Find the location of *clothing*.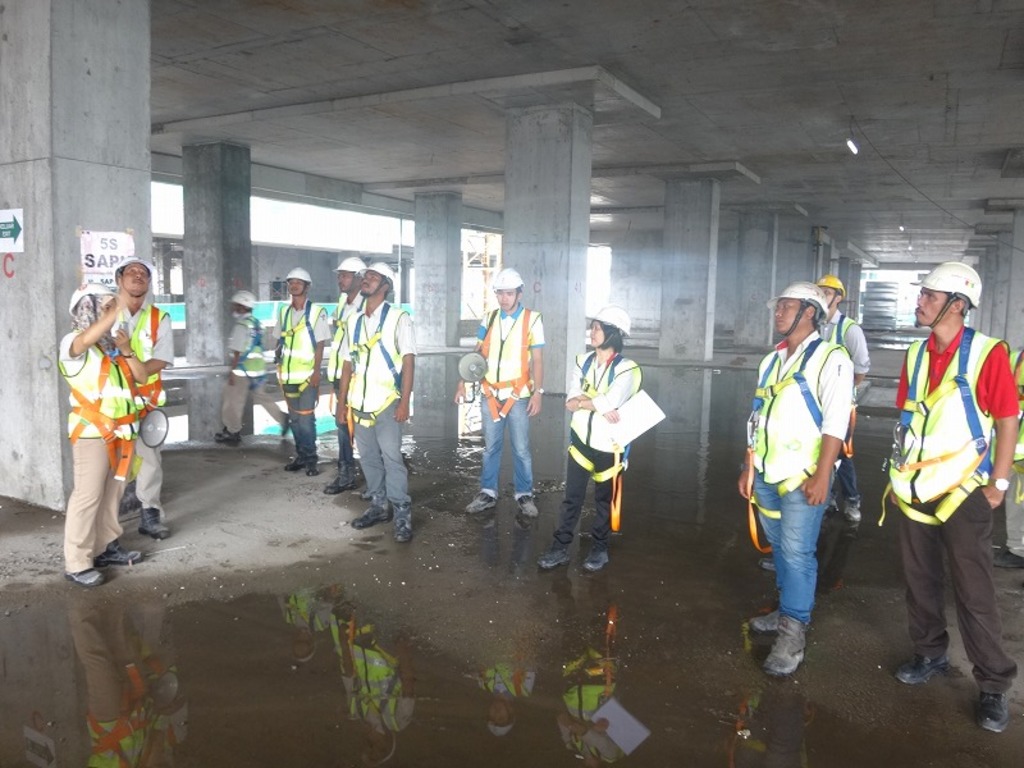
Location: 348, 305, 416, 521.
